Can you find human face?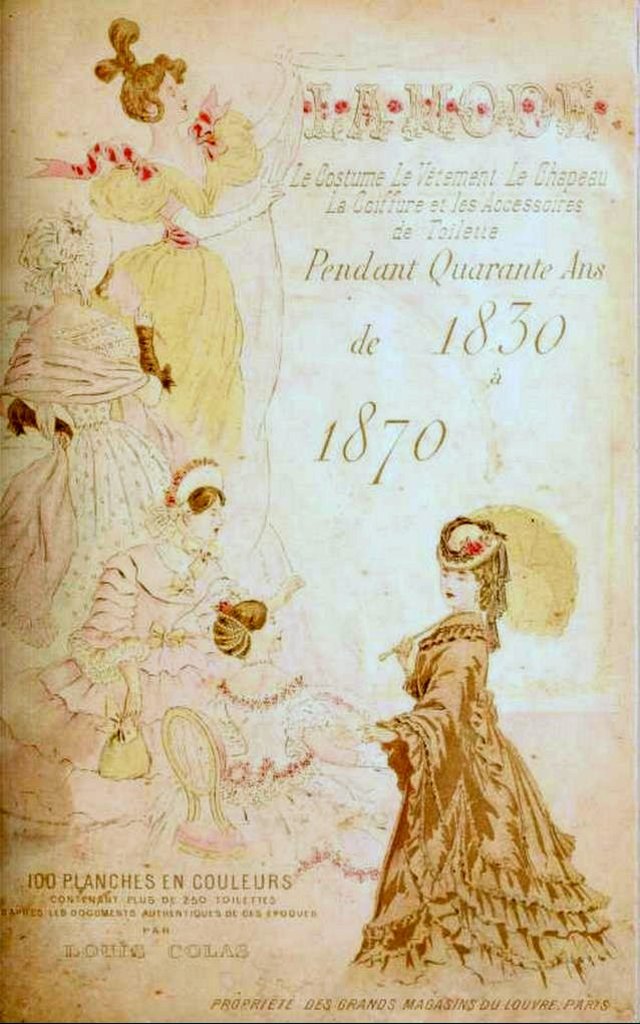
Yes, bounding box: BBox(152, 71, 187, 117).
